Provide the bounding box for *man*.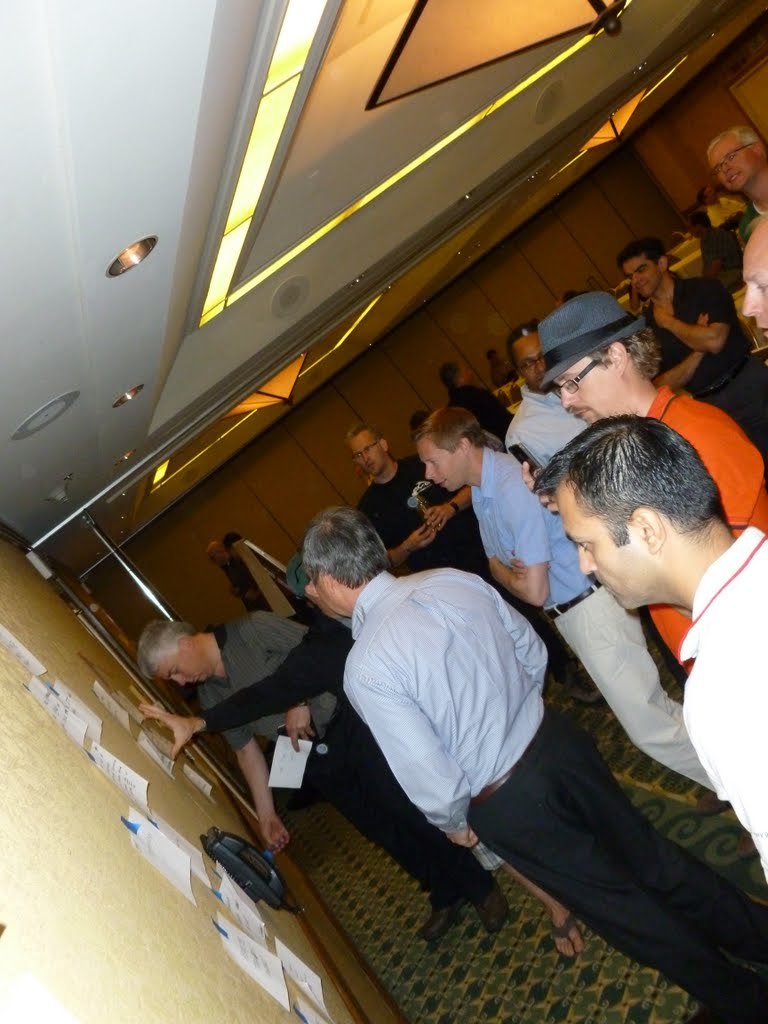
616 244 767 459.
